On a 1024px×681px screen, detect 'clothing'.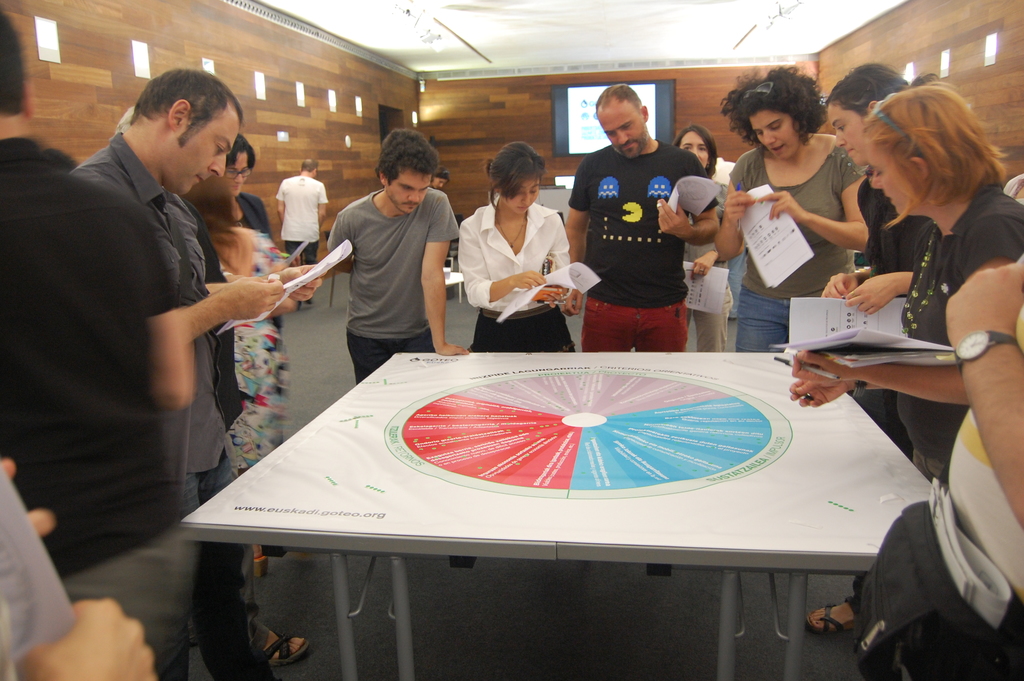
336/186/461/364.
